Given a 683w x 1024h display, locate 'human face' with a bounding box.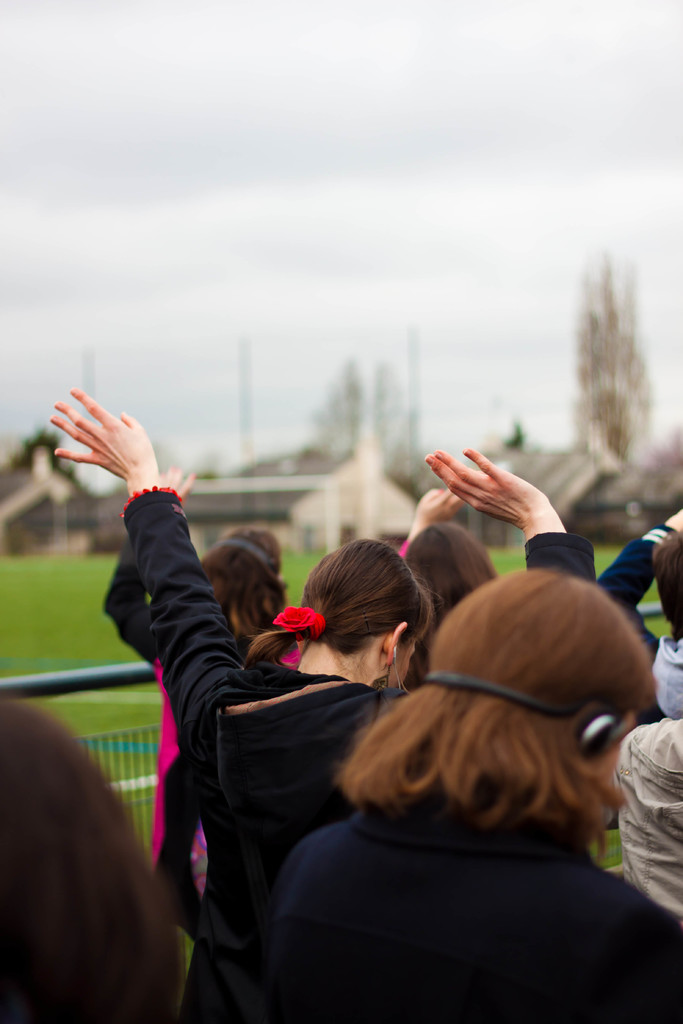
Located: (left=384, top=637, right=418, bottom=691).
